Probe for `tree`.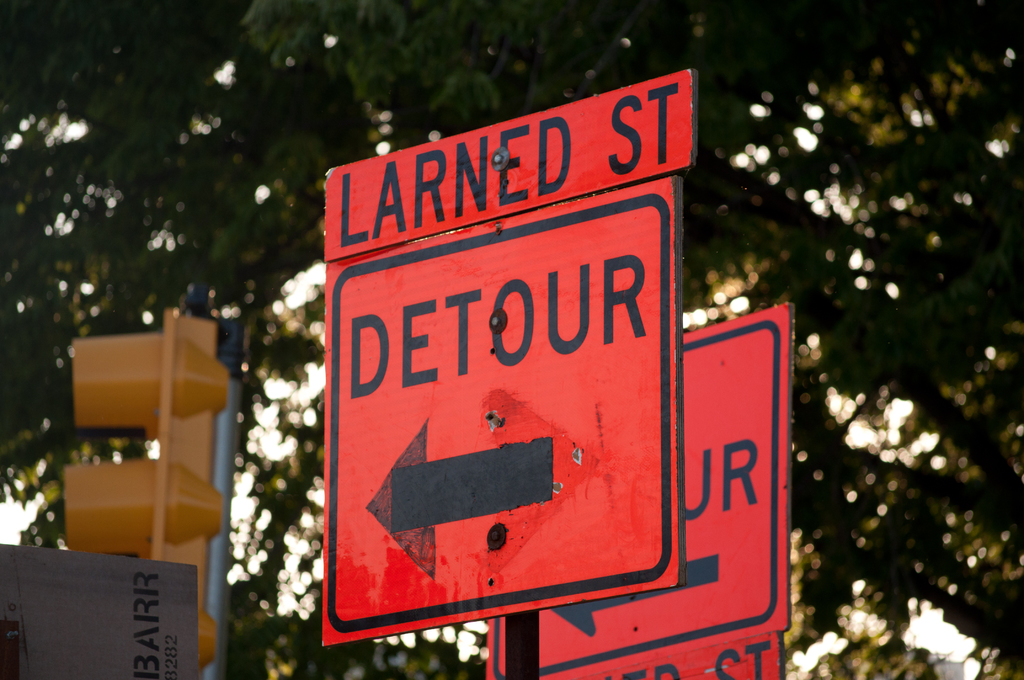
Probe result: 236 3 1023 679.
